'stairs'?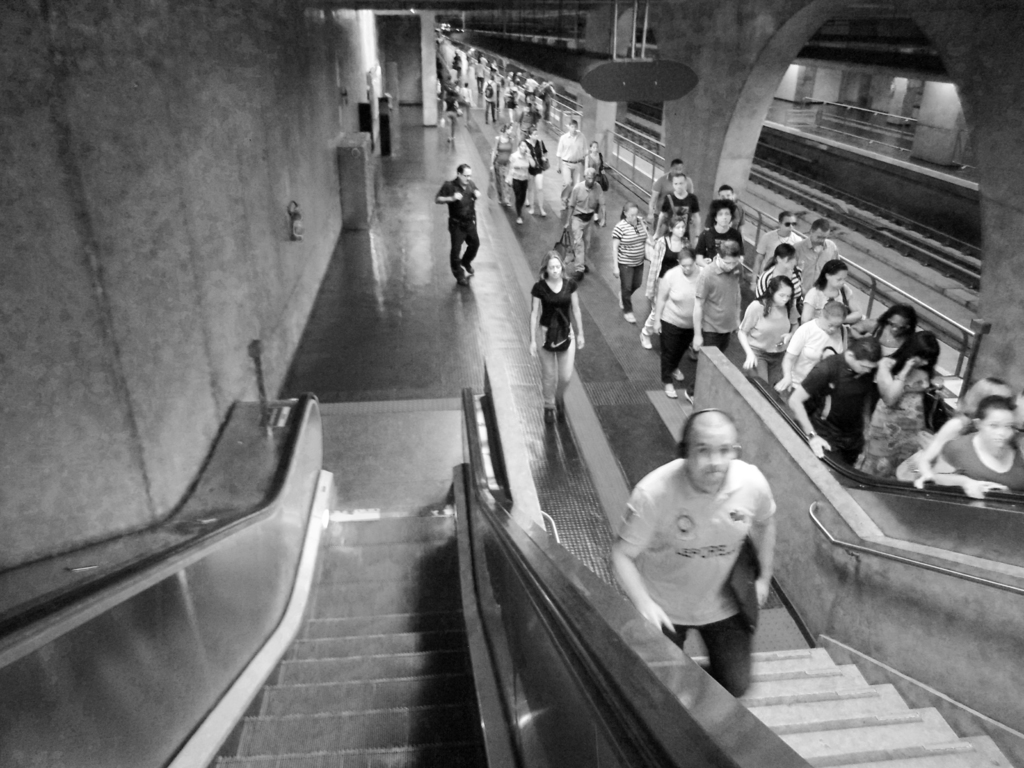
locate(684, 644, 1023, 767)
